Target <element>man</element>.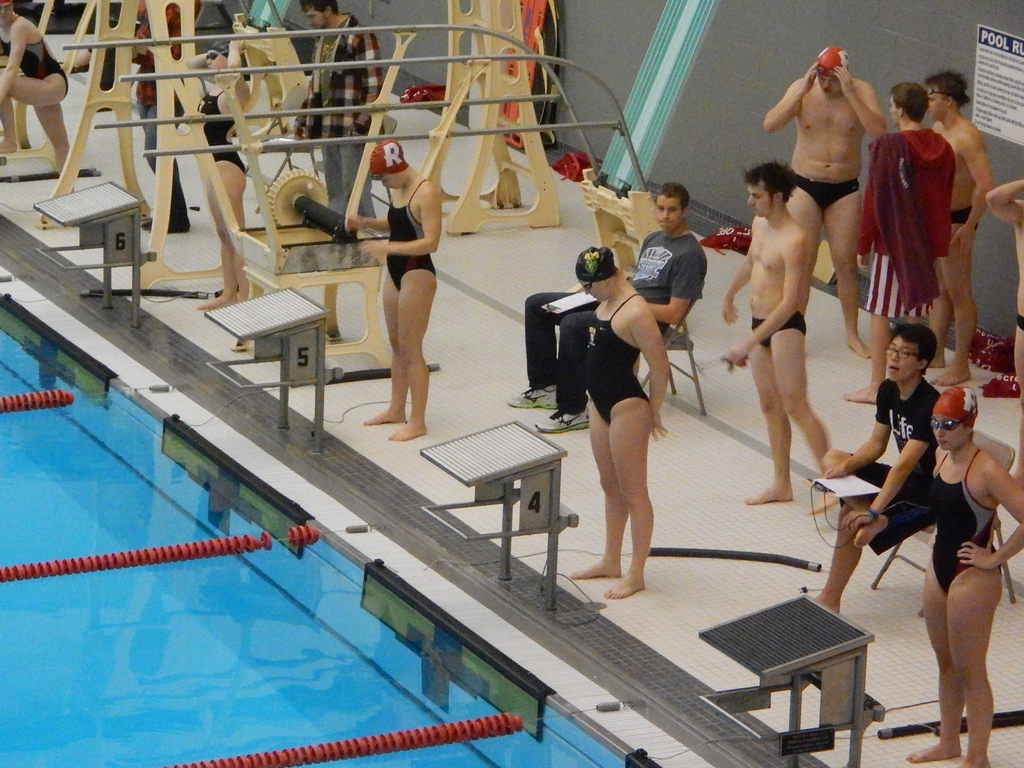
Target region: Rect(924, 68, 990, 389).
